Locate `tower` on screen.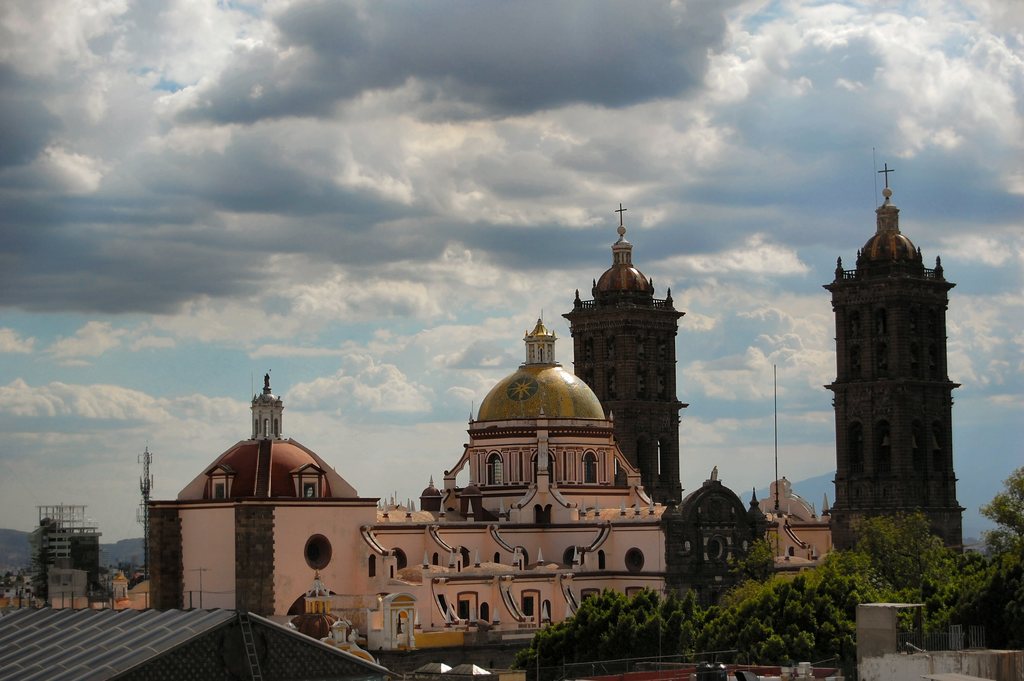
On screen at {"x1": 566, "y1": 206, "x2": 684, "y2": 500}.
